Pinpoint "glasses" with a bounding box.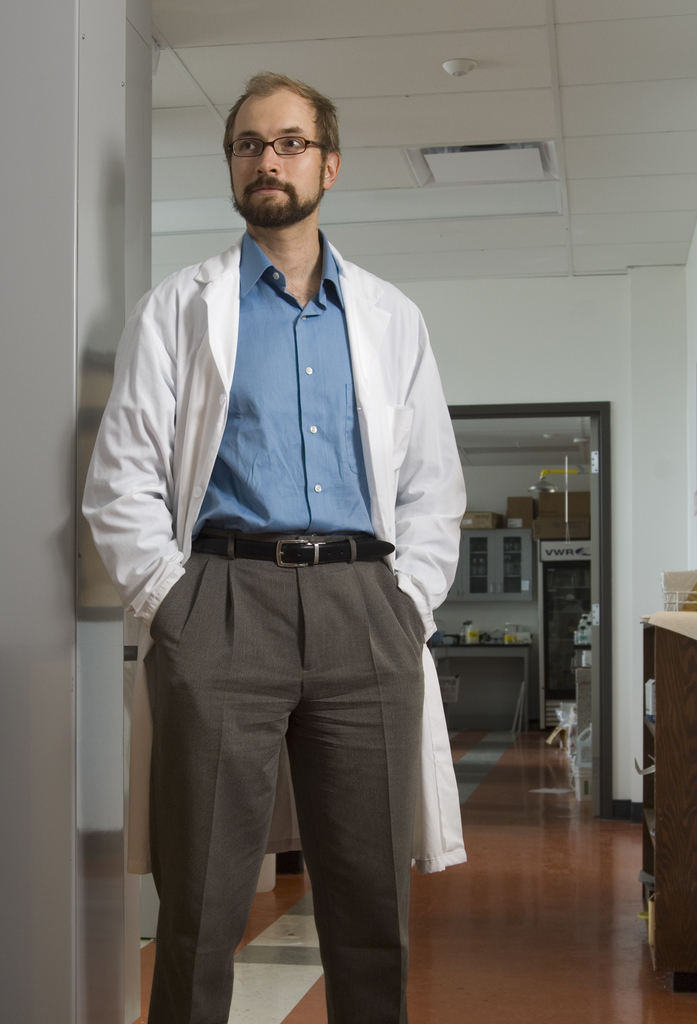
l=222, t=116, r=340, b=159.
